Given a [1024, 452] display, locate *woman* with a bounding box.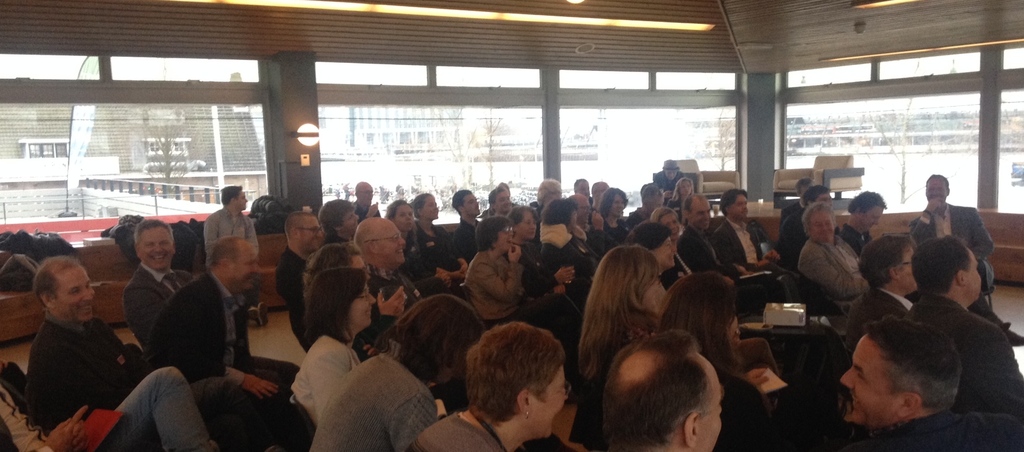
Located: l=410, t=188, r=461, b=275.
